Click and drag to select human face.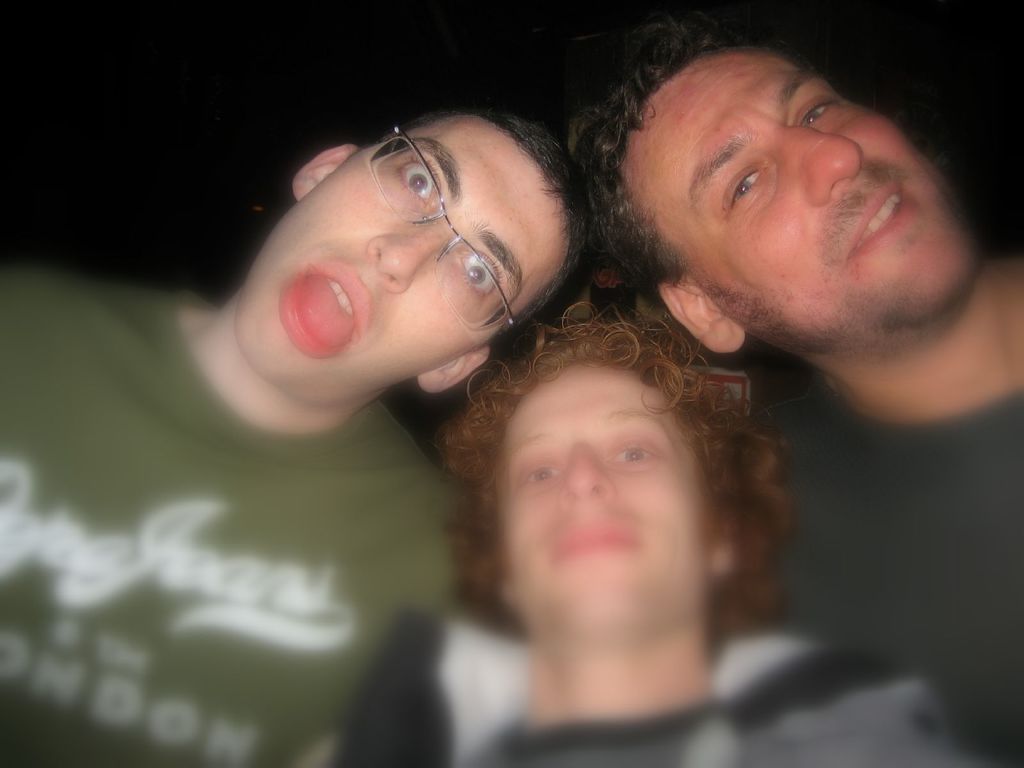
Selection: (620, 47, 980, 354).
